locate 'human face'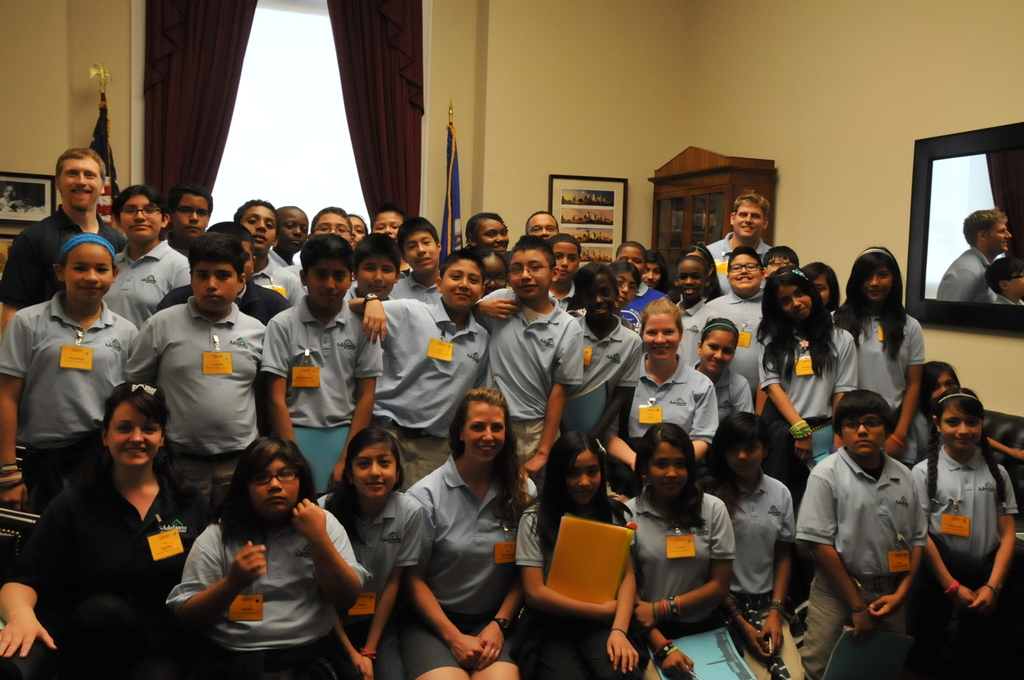
[373,208,403,239]
